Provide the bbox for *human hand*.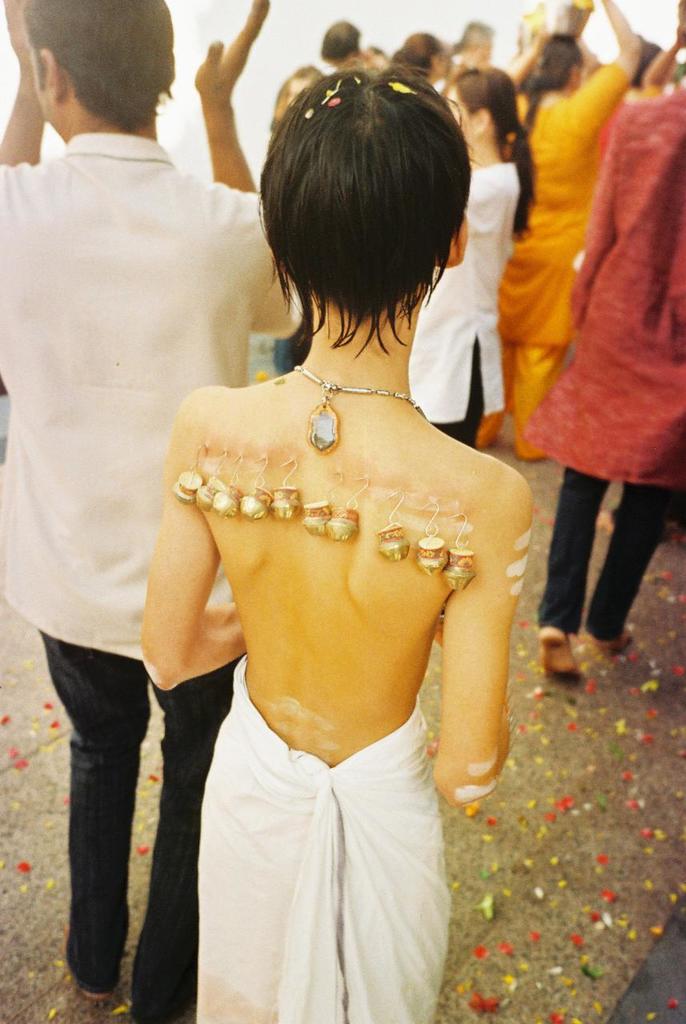
l=188, t=0, r=273, b=106.
